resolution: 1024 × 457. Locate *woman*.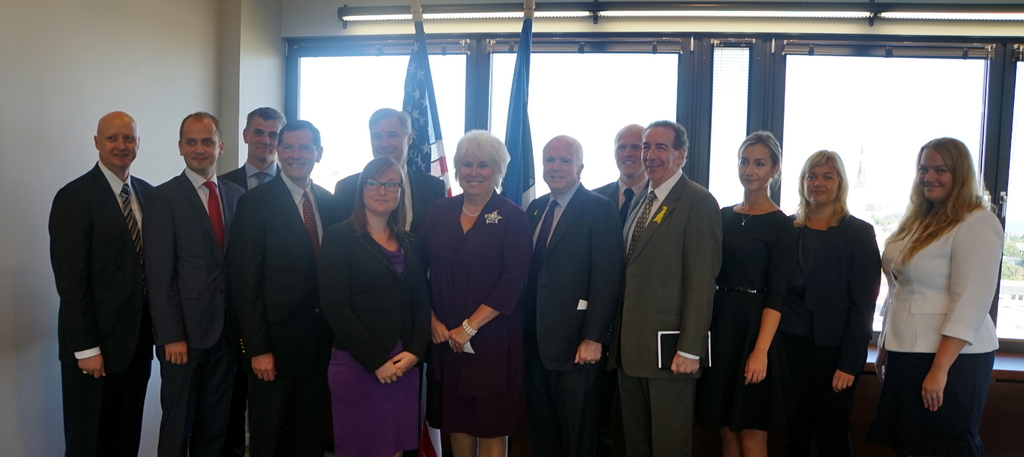
rect(416, 129, 532, 456).
